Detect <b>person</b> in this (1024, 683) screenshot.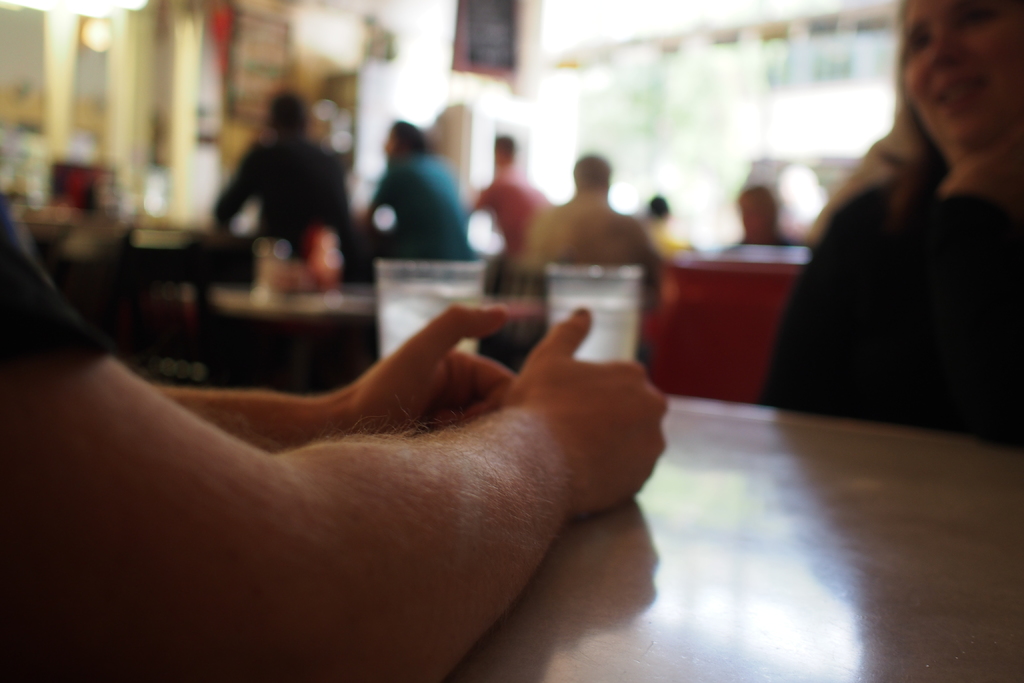
Detection: box=[518, 154, 673, 366].
